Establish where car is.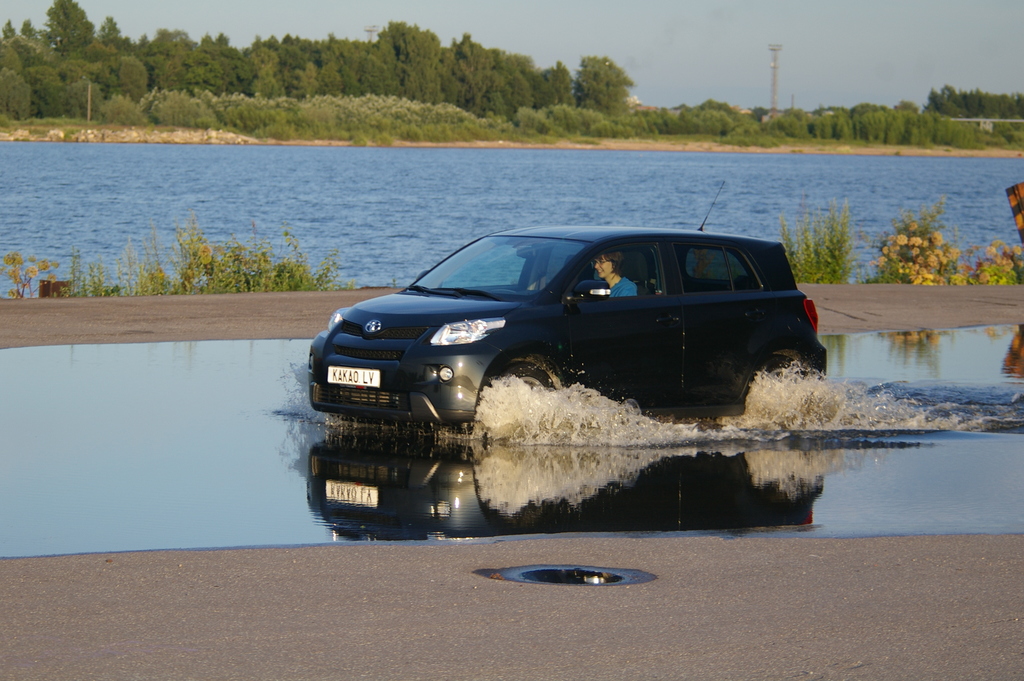
Established at {"x1": 307, "y1": 211, "x2": 815, "y2": 443}.
